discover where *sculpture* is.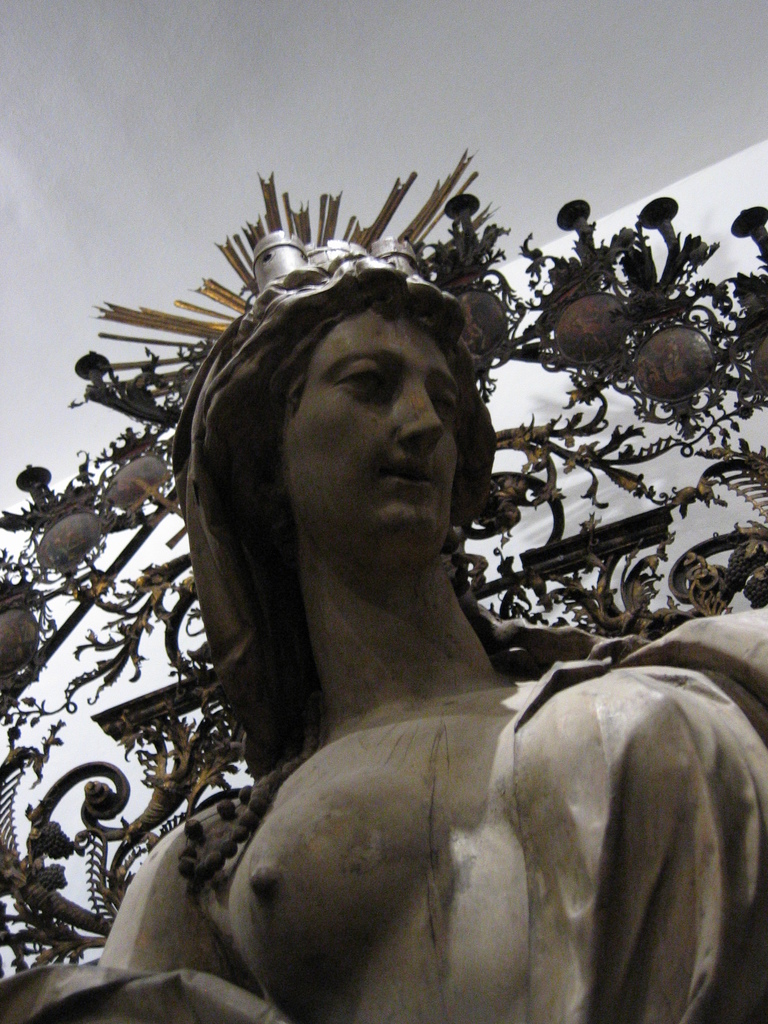
Discovered at bbox=(0, 204, 767, 1023).
